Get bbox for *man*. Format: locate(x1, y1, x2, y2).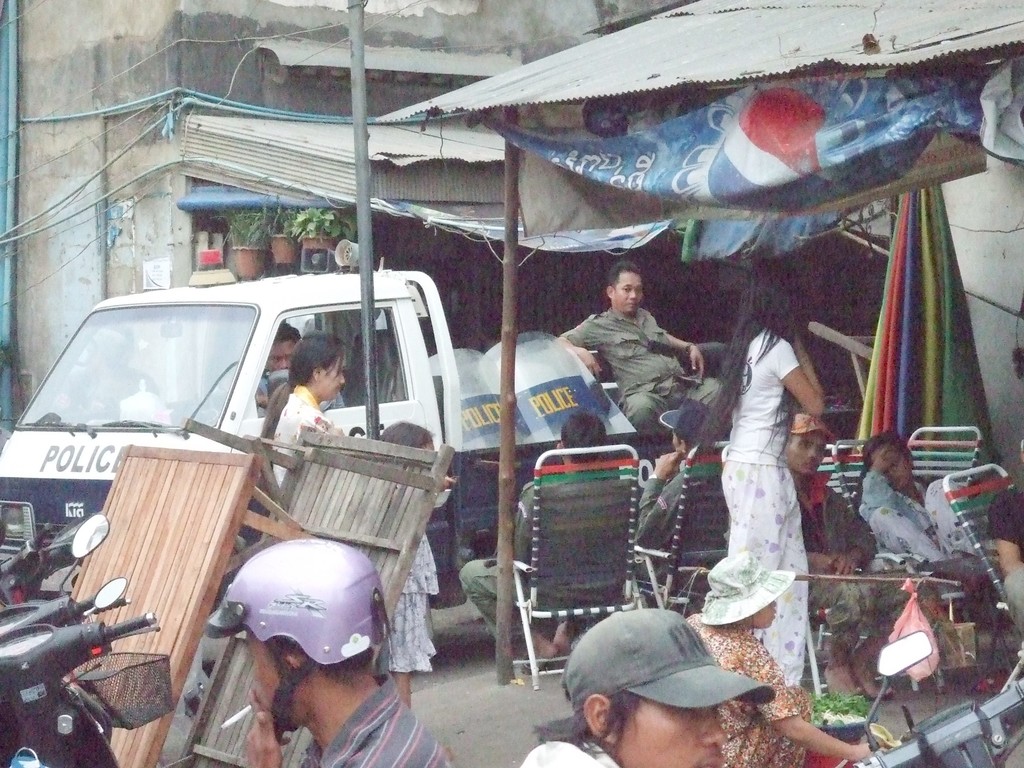
locate(776, 408, 940, 707).
